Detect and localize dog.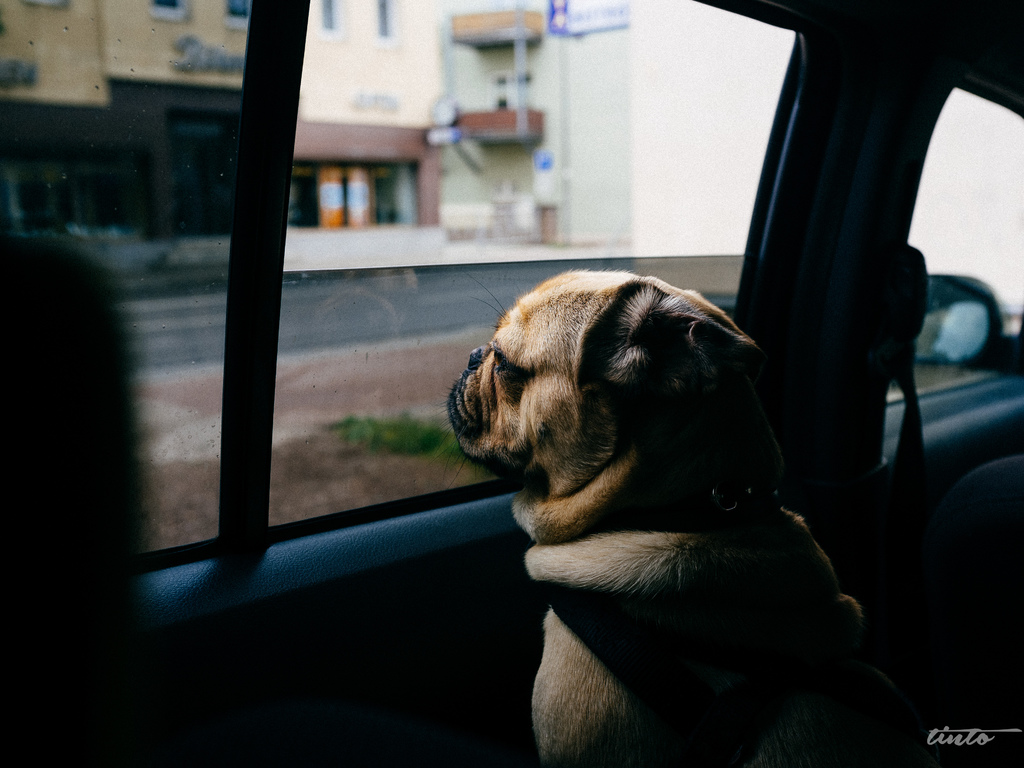
Localized at region(435, 267, 927, 767).
